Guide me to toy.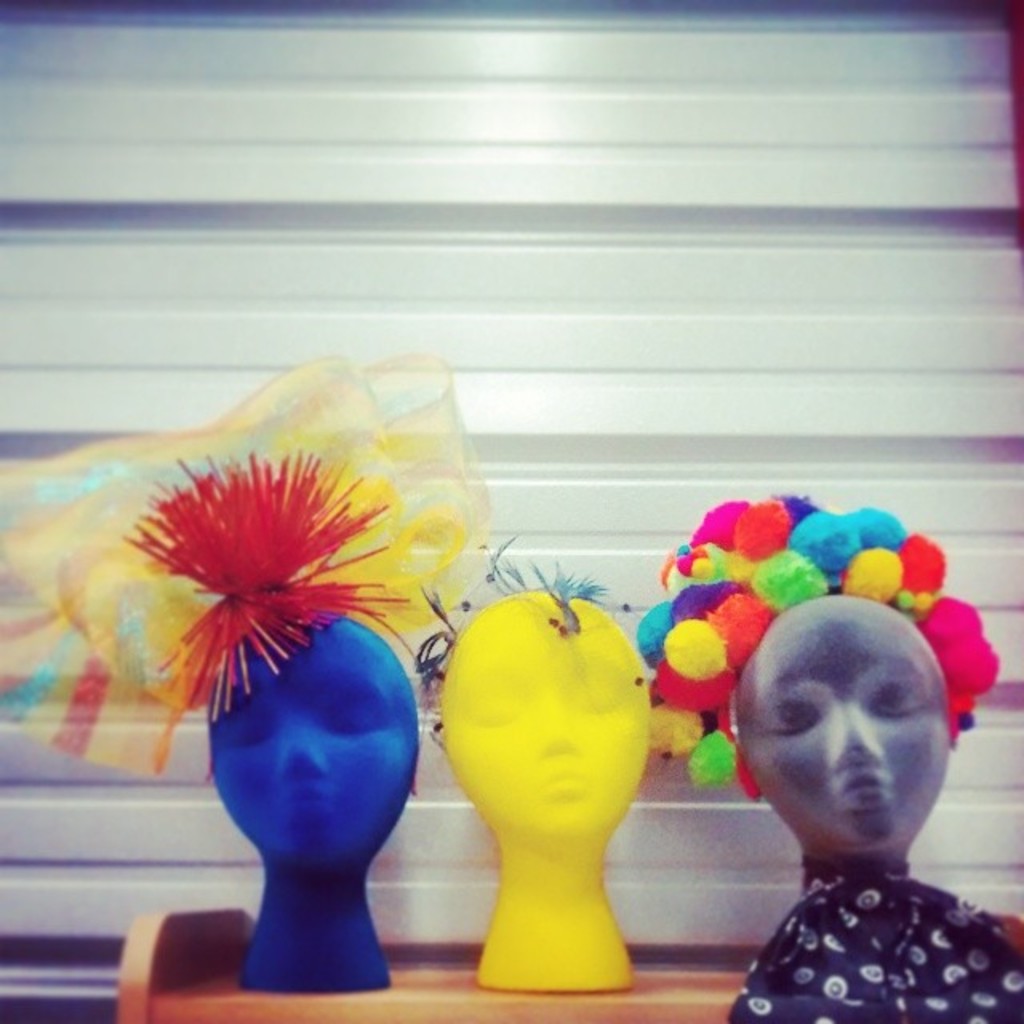
Guidance: [0, 350, 493, 1008].
